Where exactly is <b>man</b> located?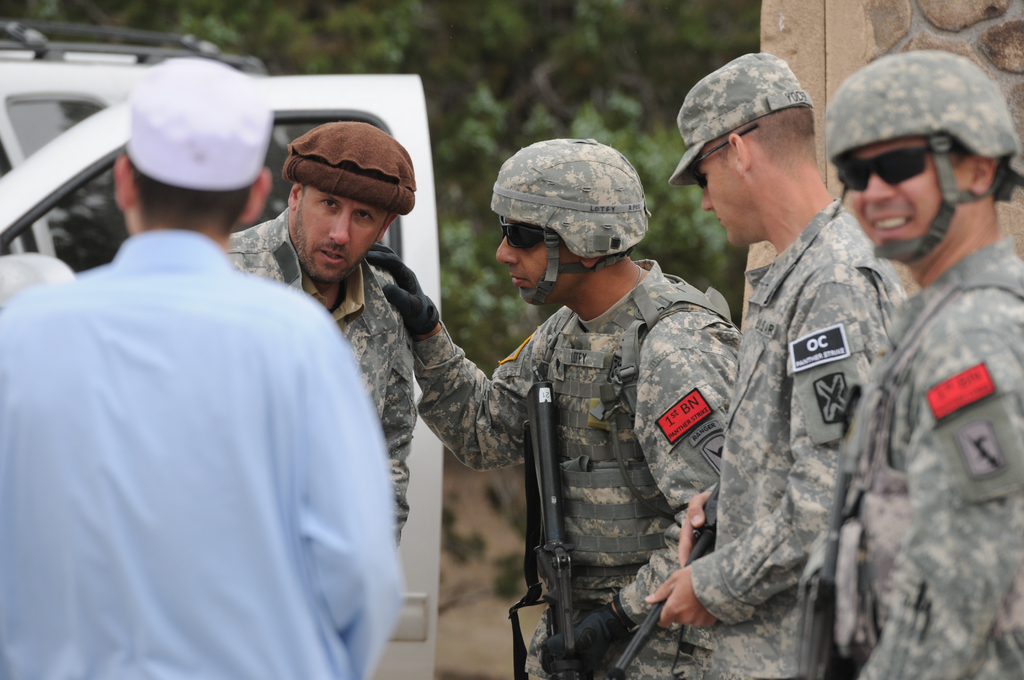
Its bounding box is box=[368, 134, 742, 679].
